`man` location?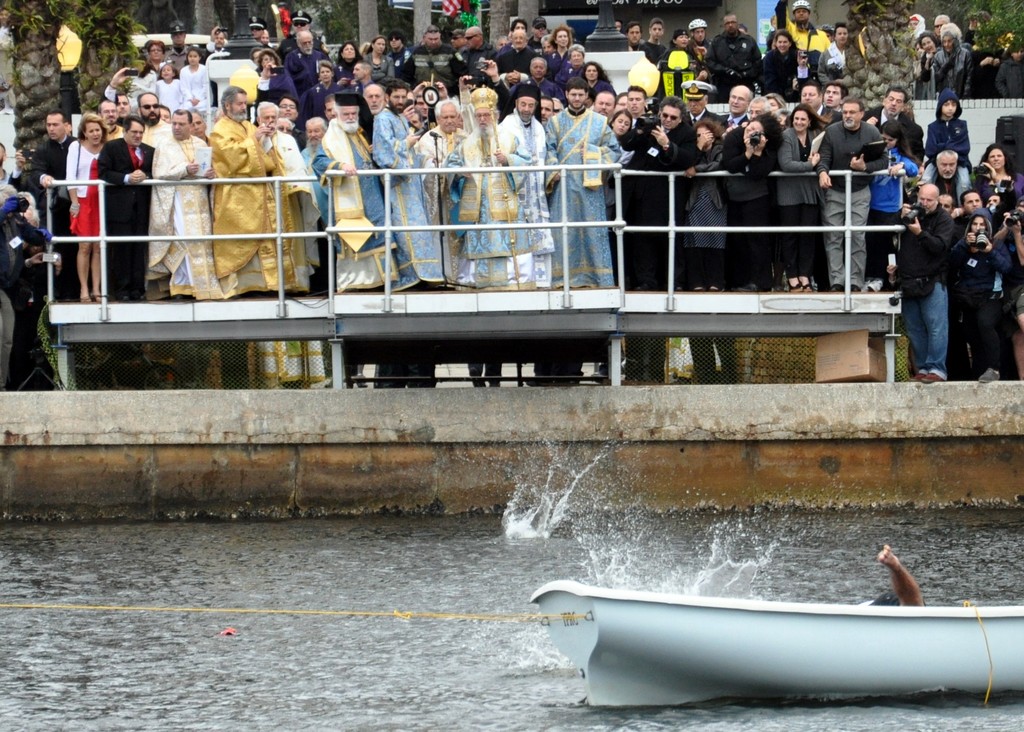
select_region(278, 31, 332, 129)
